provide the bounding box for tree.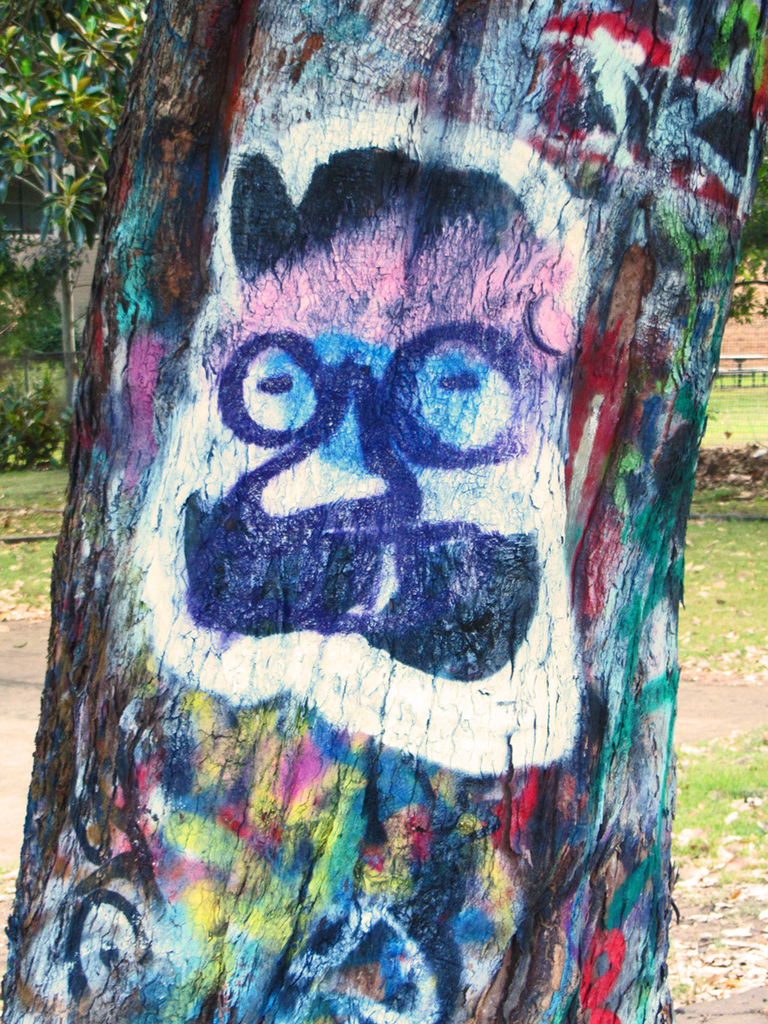
(0, 3, 765, 991).
